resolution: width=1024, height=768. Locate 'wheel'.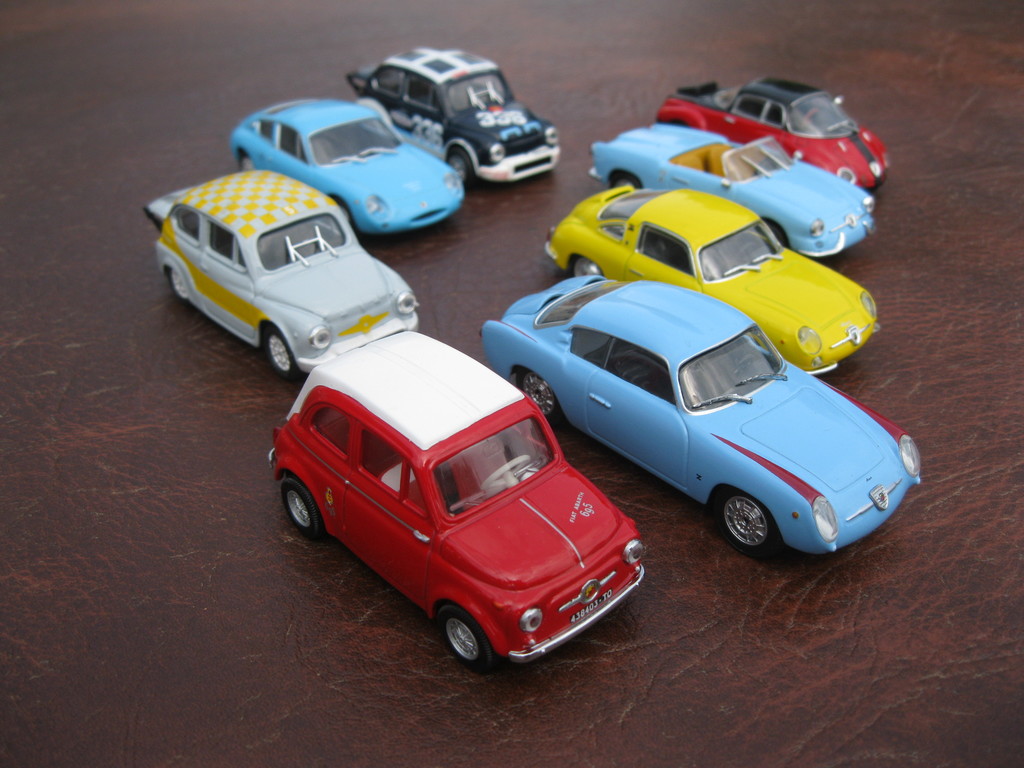
334:198:351:228.
